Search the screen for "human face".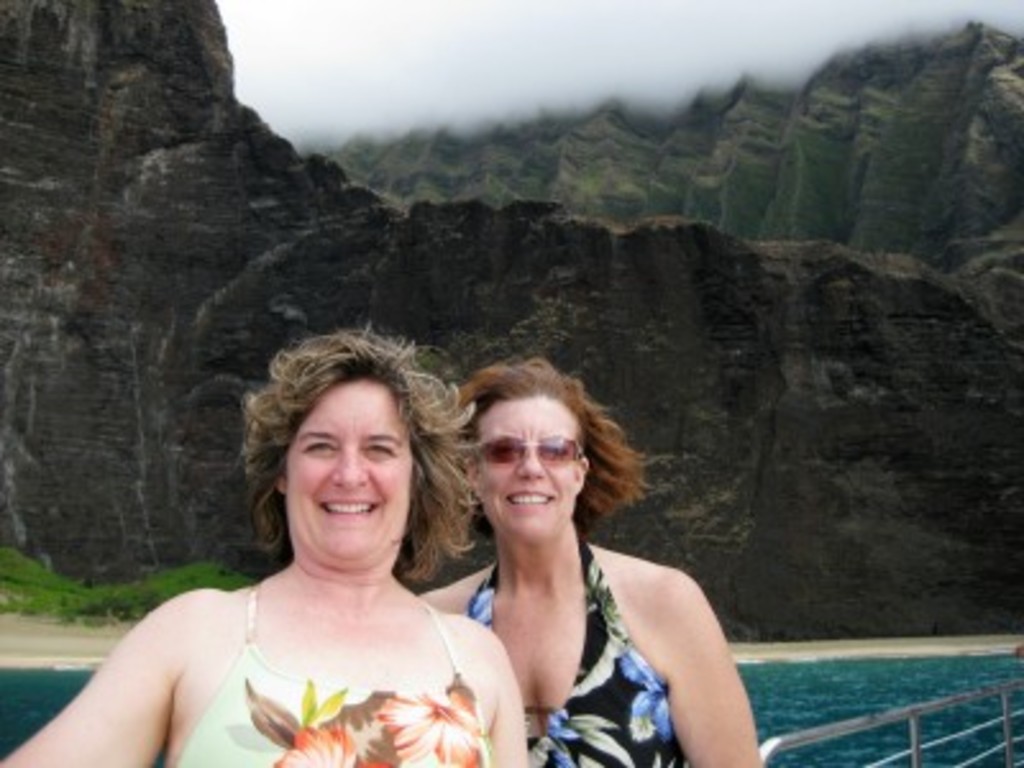
Found at bbox(471, 397, 584, 545).
